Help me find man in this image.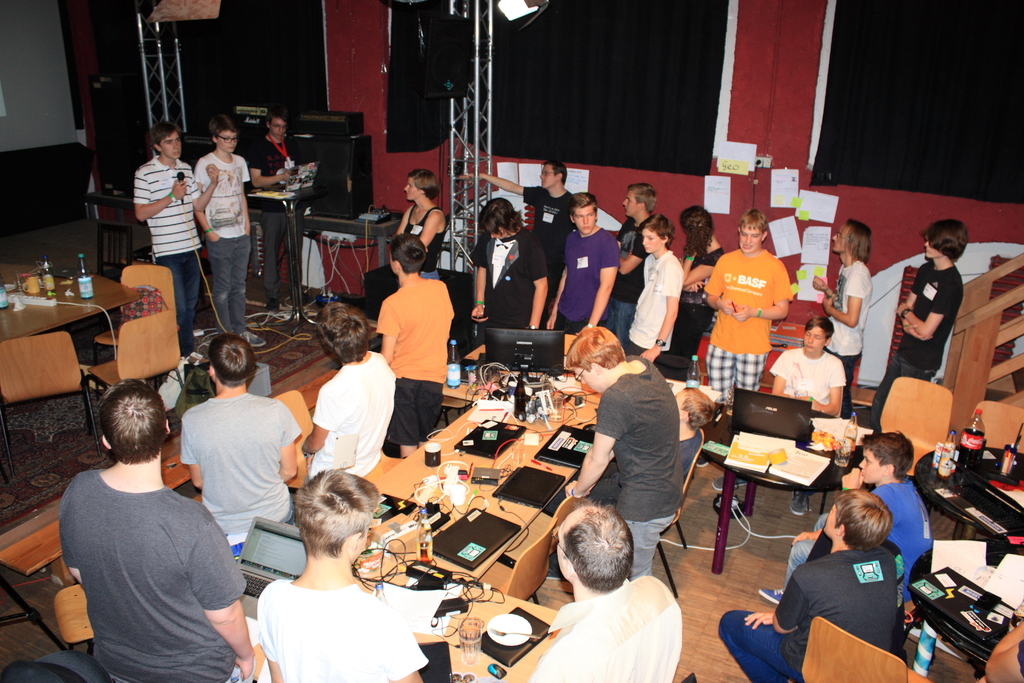
Found it: (254, 467, 430, 682).
